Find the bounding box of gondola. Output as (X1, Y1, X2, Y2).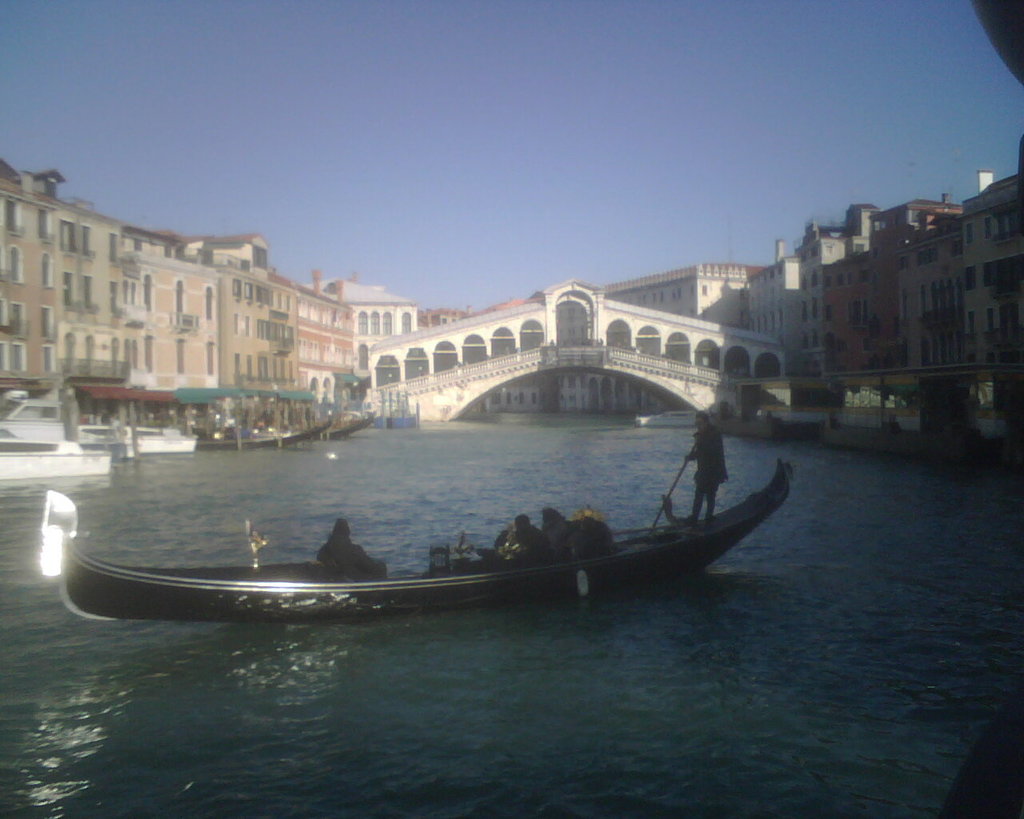
(38, 449, 800, 631).
